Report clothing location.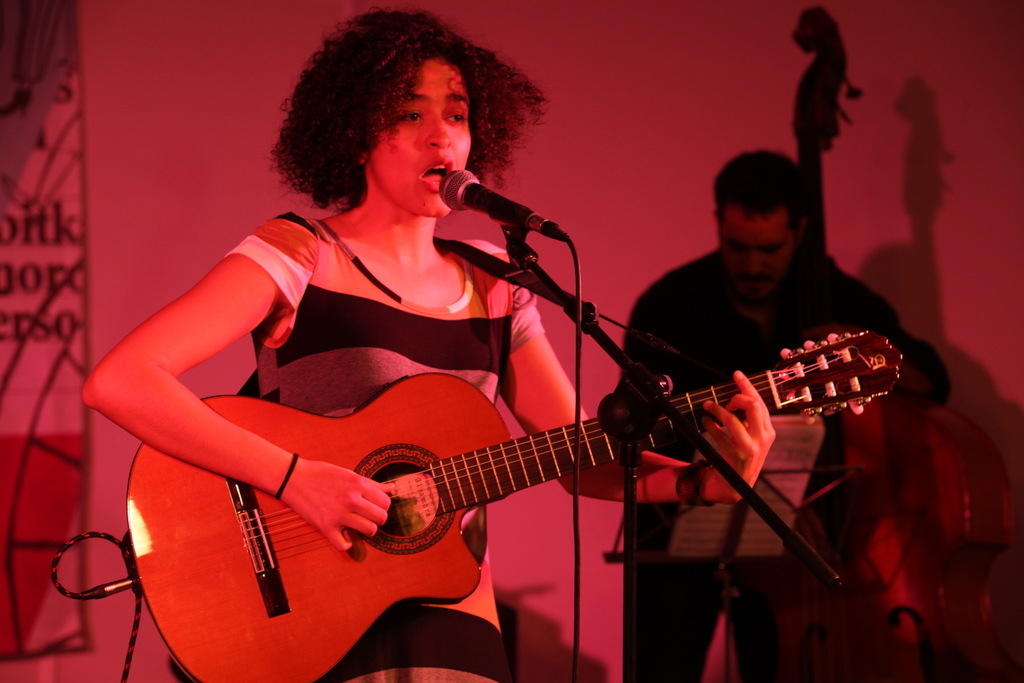
Report: BBox(617, 239, 950, 682).
